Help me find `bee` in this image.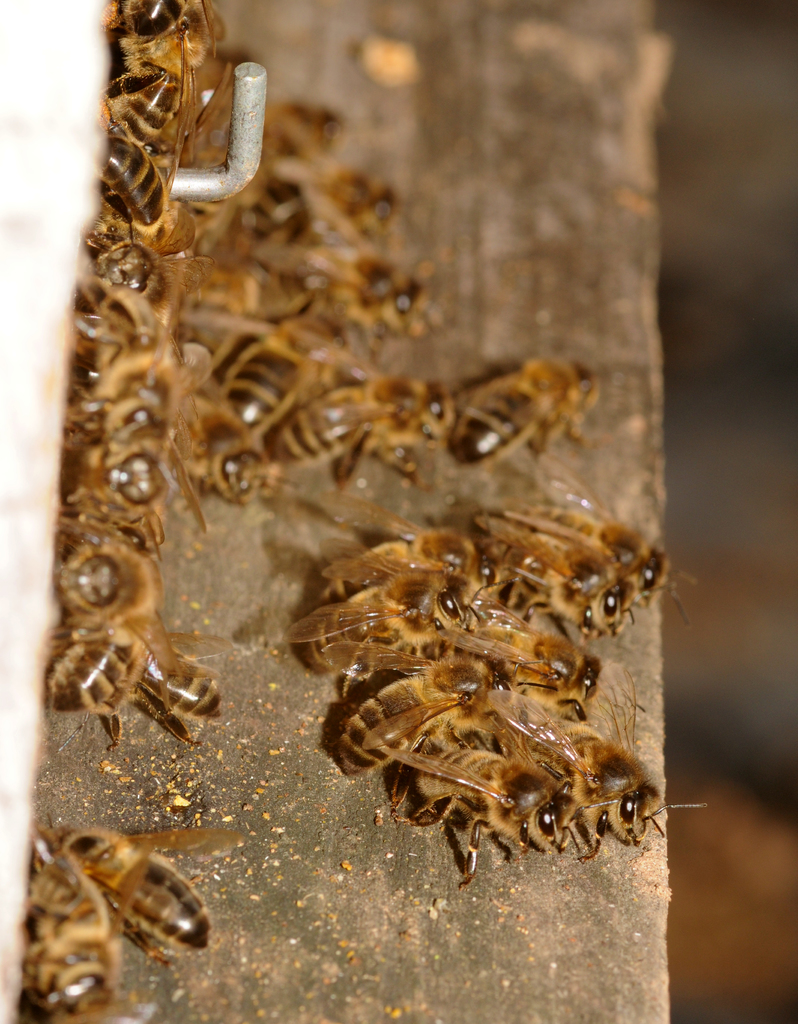
Found it: region(21, 826, 123, 1023).
